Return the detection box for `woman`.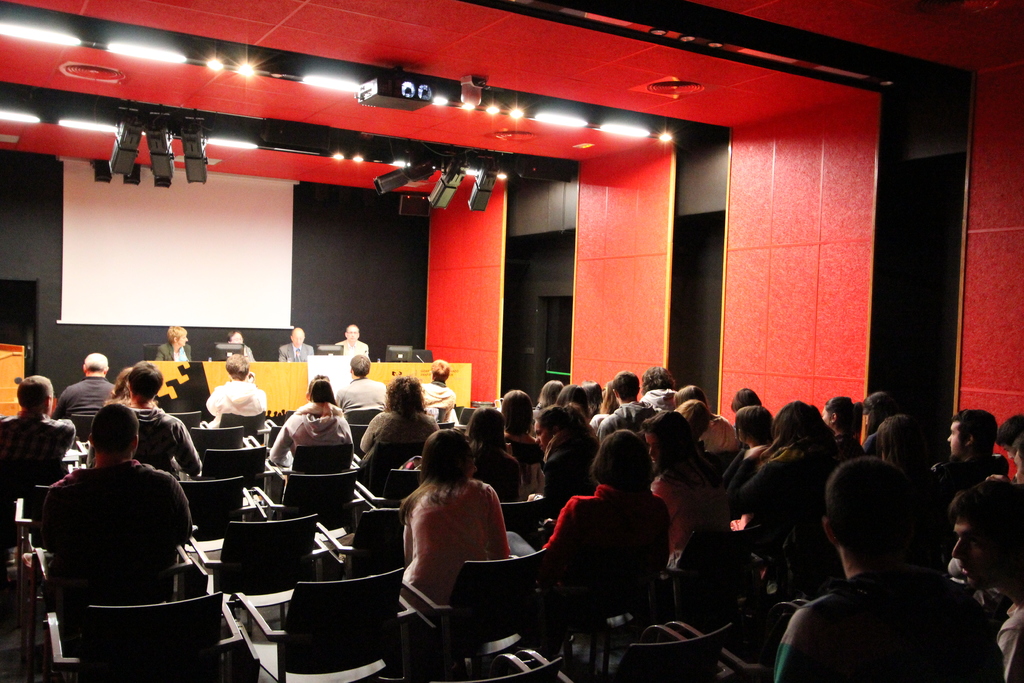
859 397 901 443.
